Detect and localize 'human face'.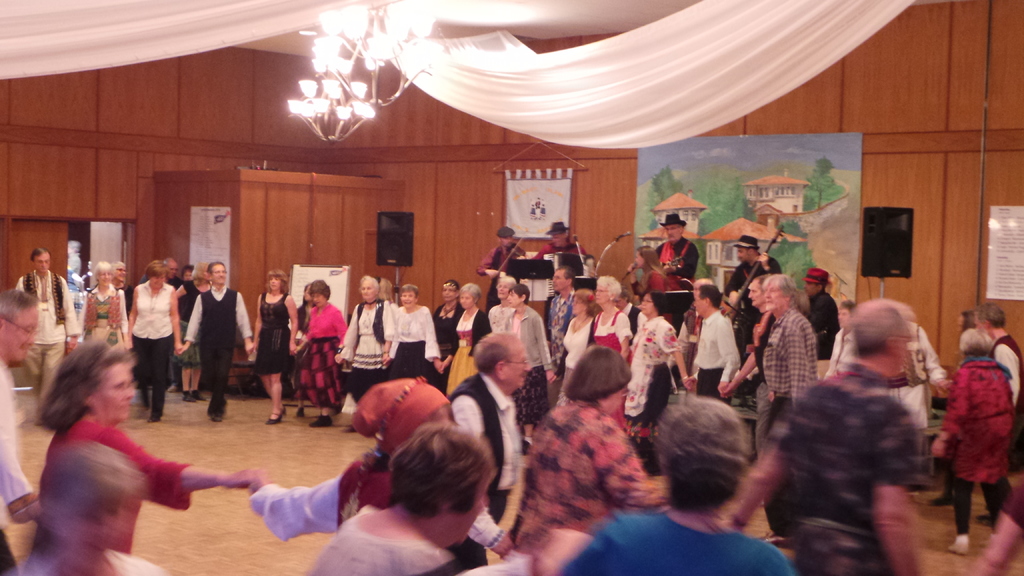
Localized at detection(736, 243, 751, 263).
